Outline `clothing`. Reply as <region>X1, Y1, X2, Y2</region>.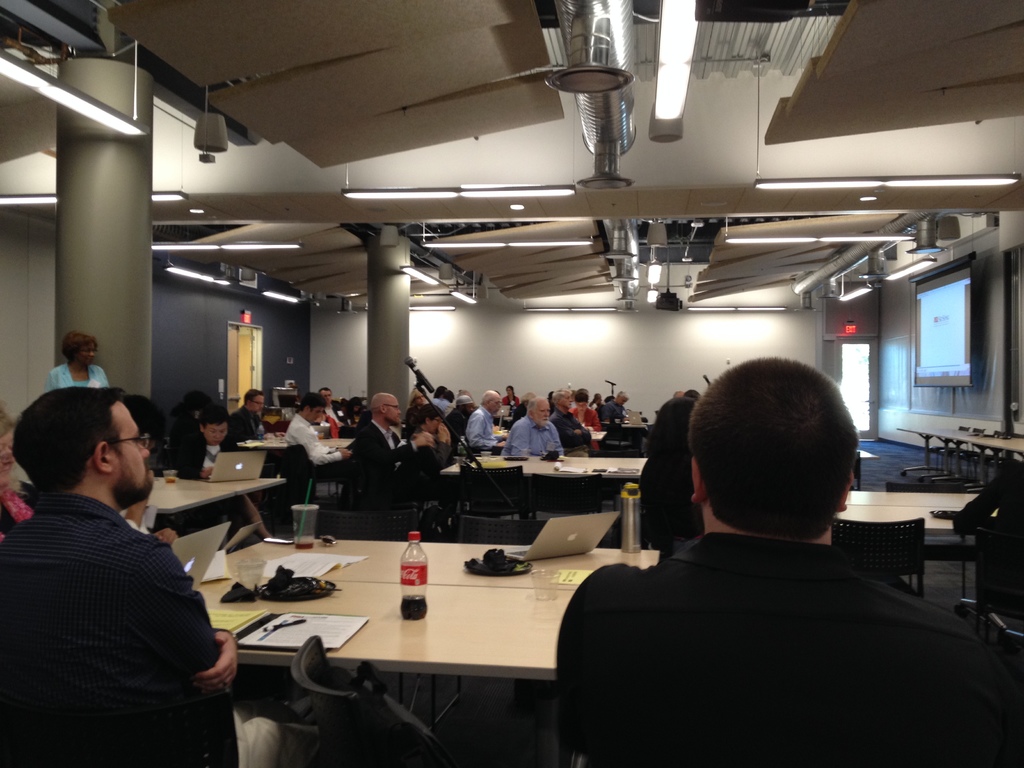
<region>541, 509, 1004, 767</region>.
